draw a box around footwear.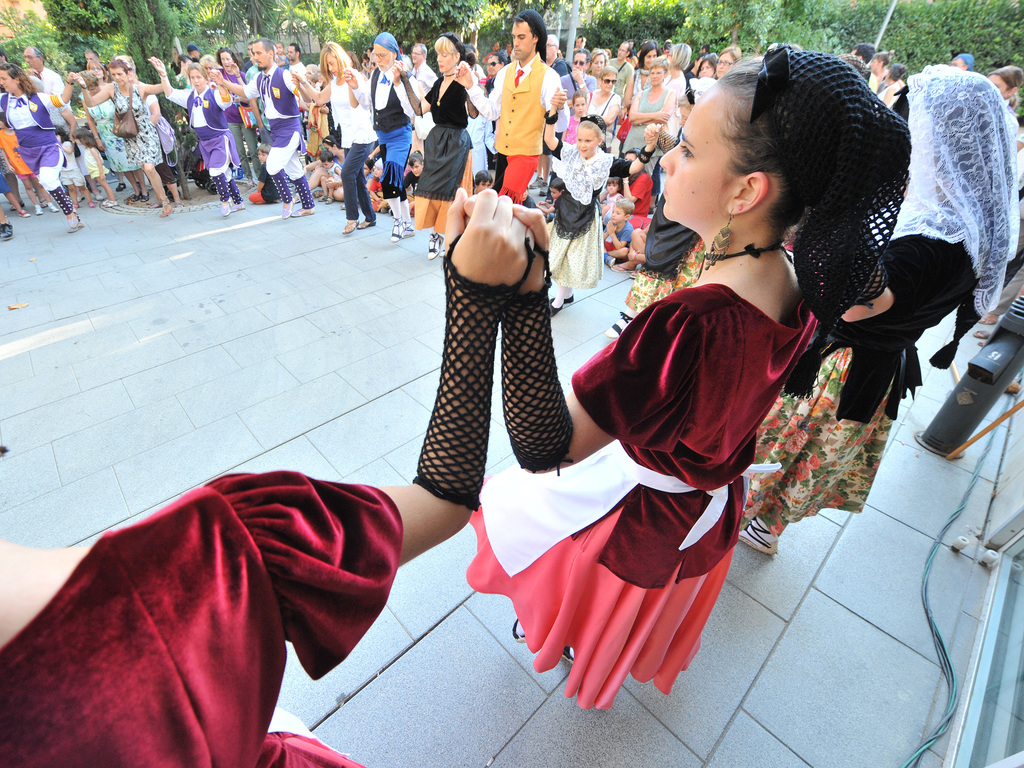
BBox(159, 202, 171, 216).
